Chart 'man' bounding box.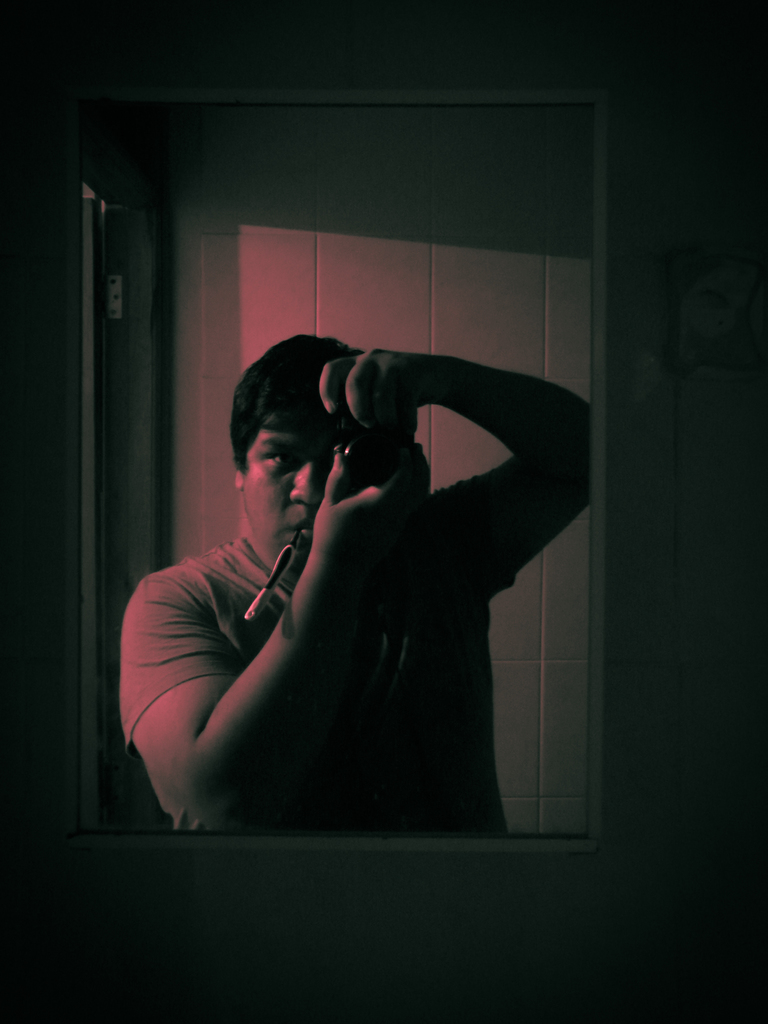
Charted: 125,294,584,842.
